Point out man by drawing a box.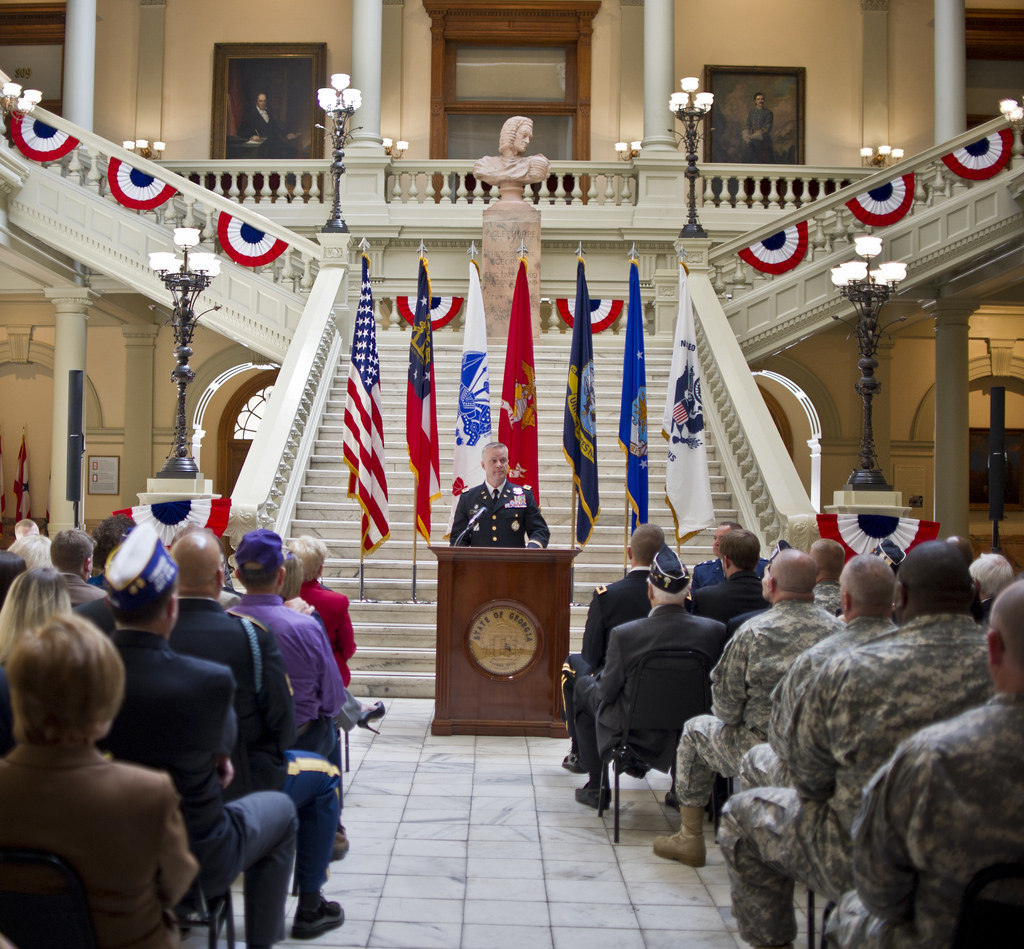
[left=688, top=516, right=774, bottom=601].
